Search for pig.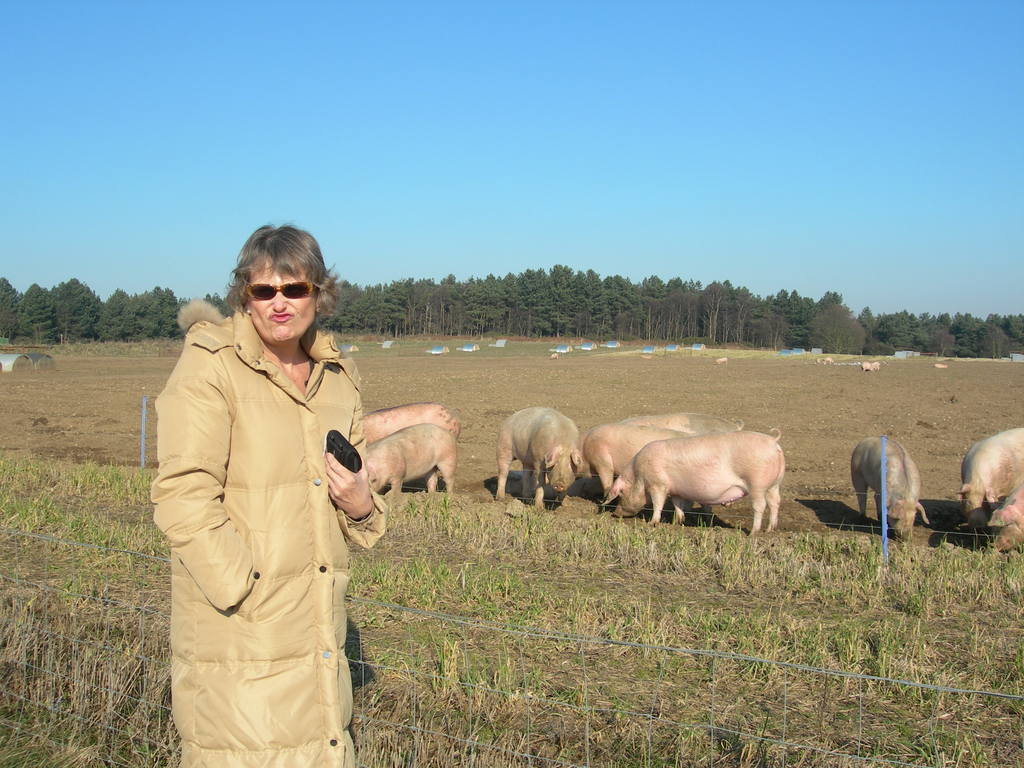
Found at 362:399:462:444.
